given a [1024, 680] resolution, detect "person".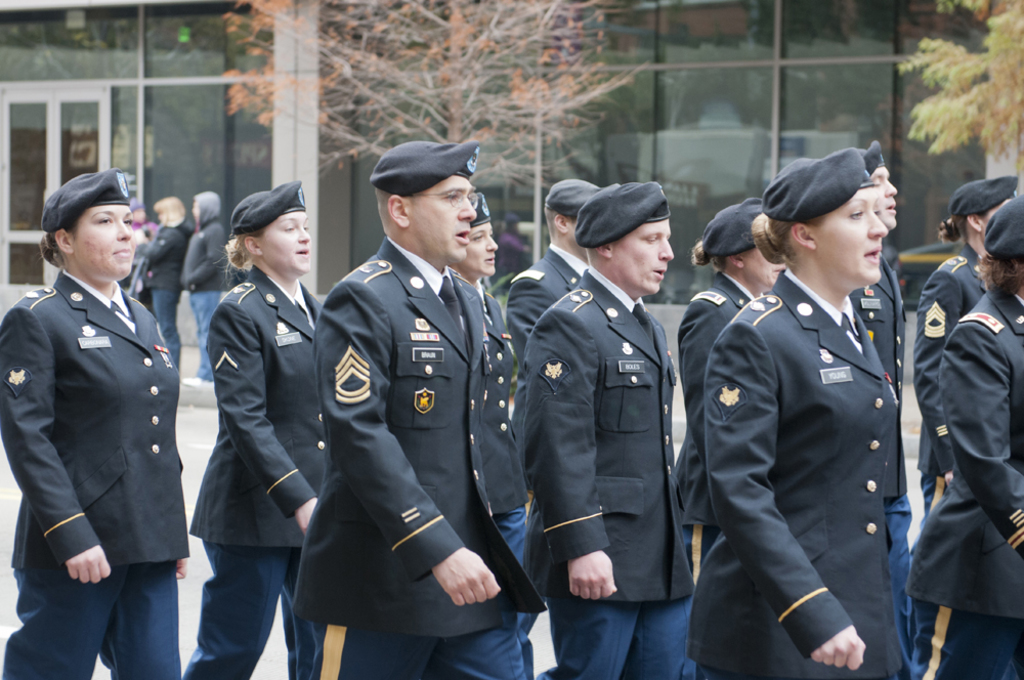
[647, 184, 782, 572].
